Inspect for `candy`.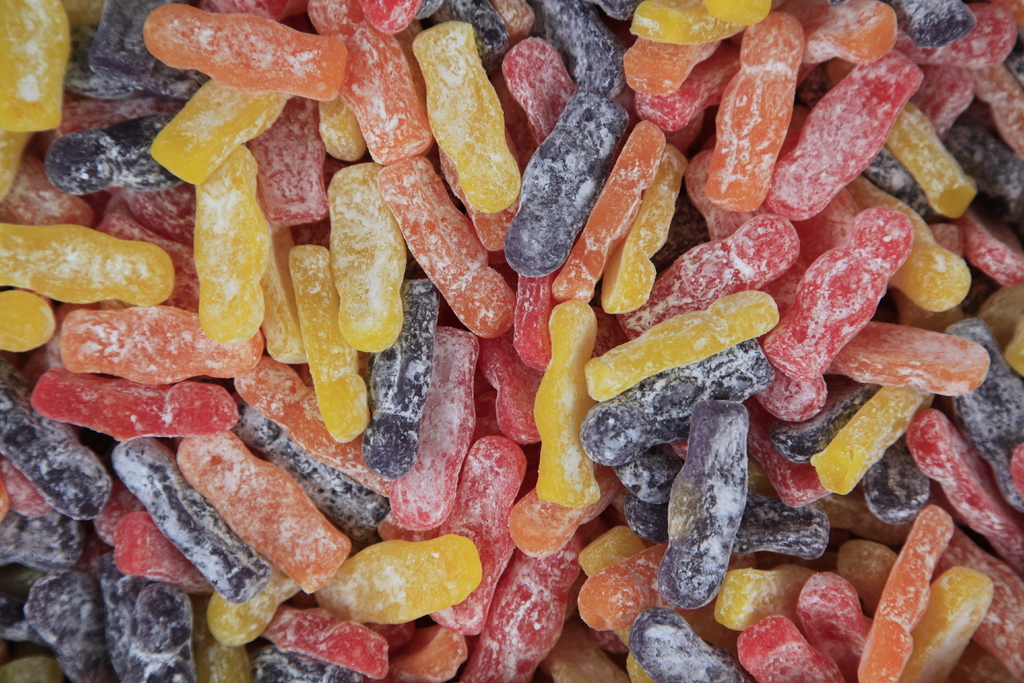
Inspection: (0,39,1023,682).
